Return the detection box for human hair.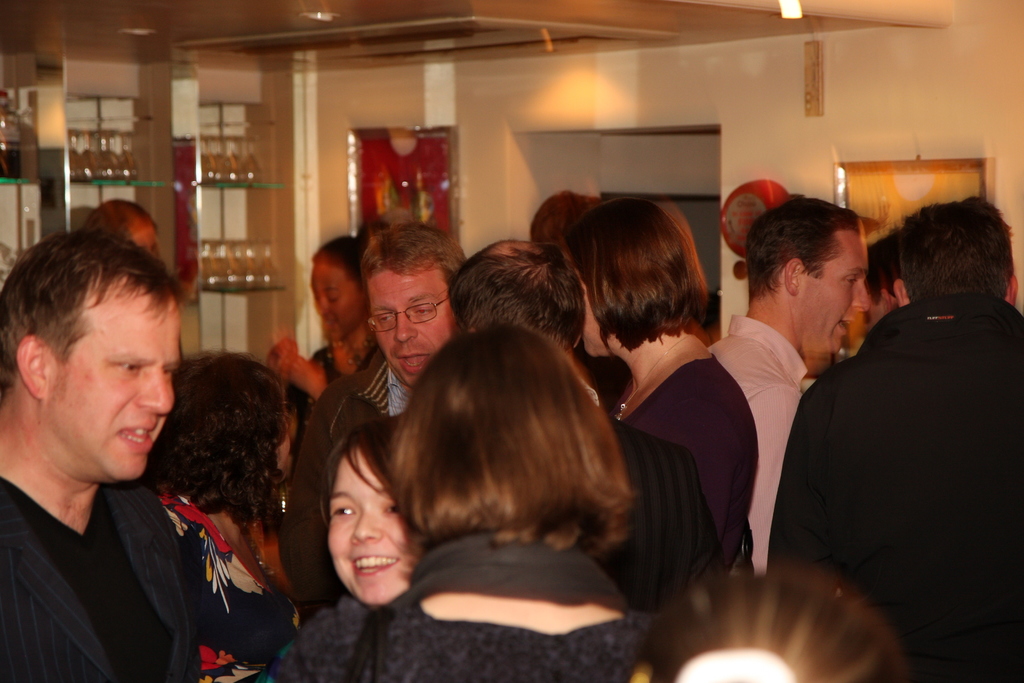
bbox(559, 197, 710, 353).
